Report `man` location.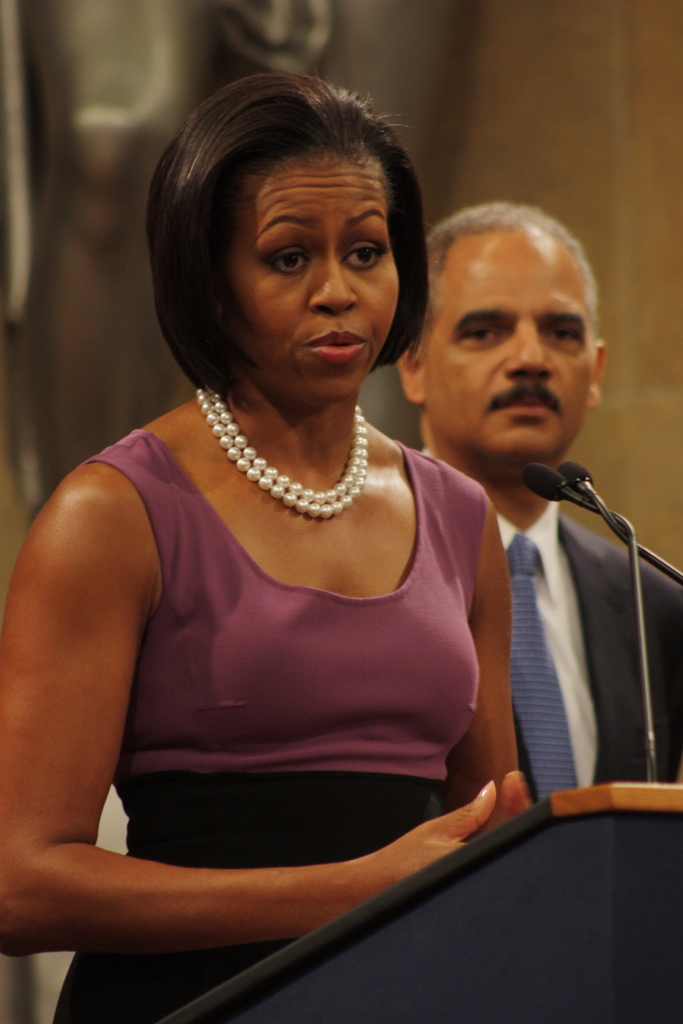
Report: 361, 192, 673, 841.
